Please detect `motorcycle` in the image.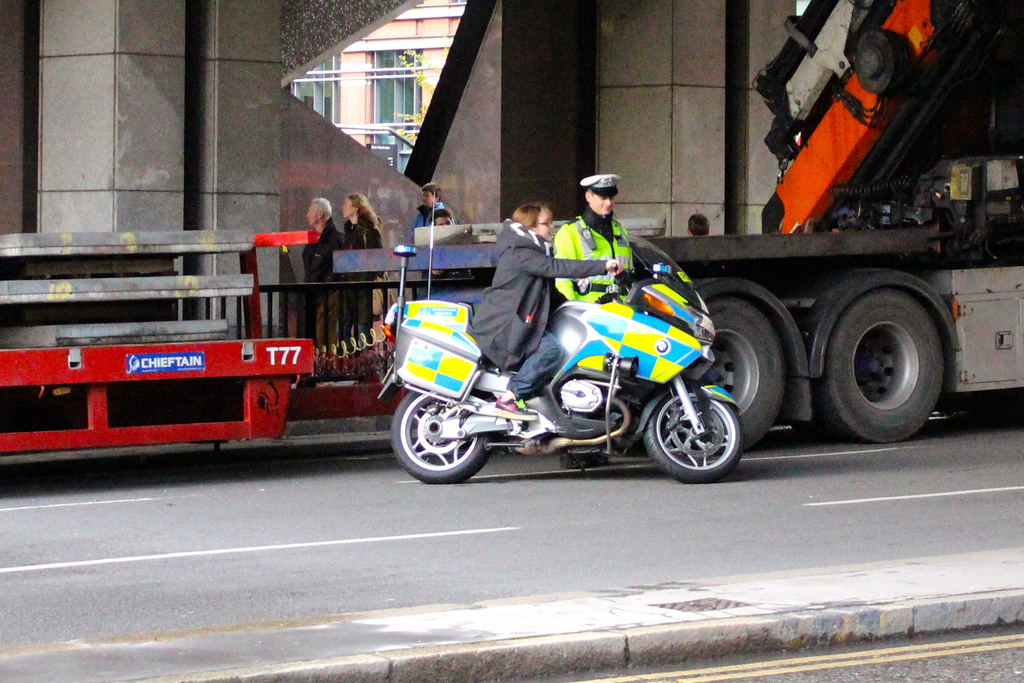
box(377, 195, 746, 485).
